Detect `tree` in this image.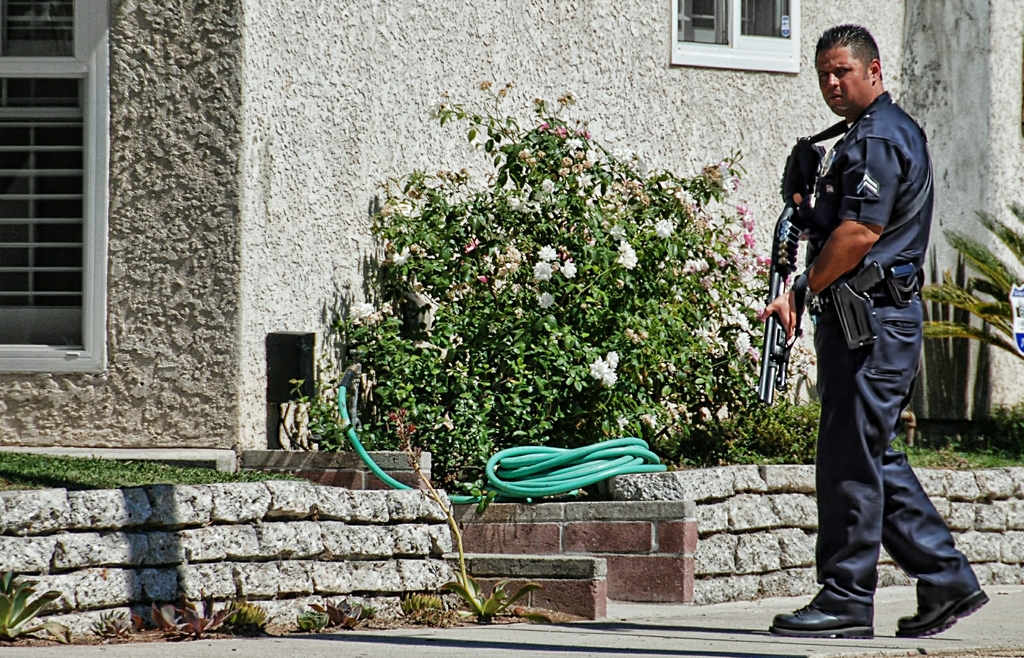
Detection: detection(276, 70, 834, 488).
